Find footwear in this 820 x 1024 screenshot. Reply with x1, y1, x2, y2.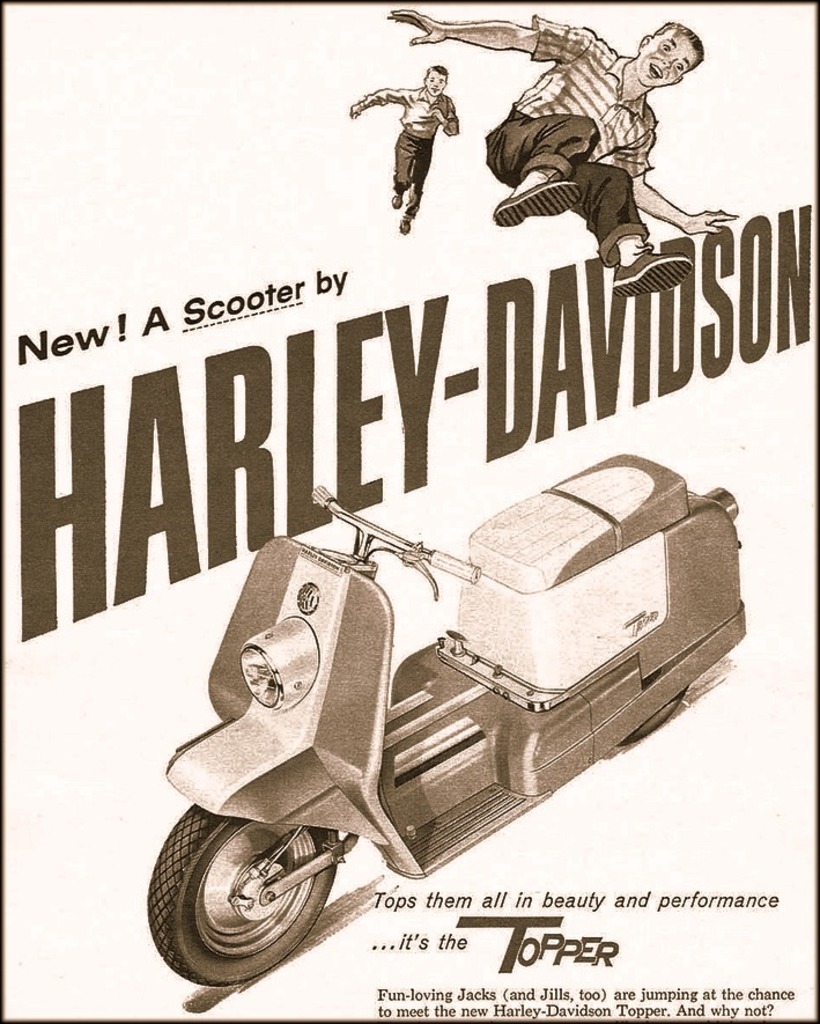
400, 220, 411, 238.
